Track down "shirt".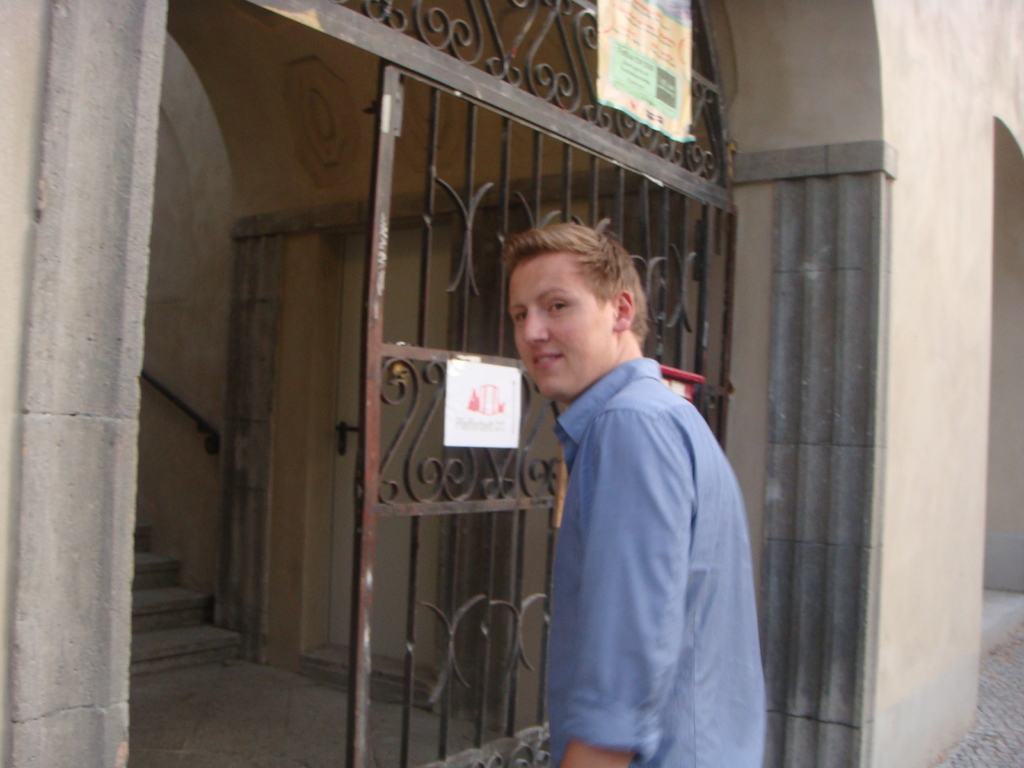
Tracked to <region>493, 321, 771, 746</region>.
